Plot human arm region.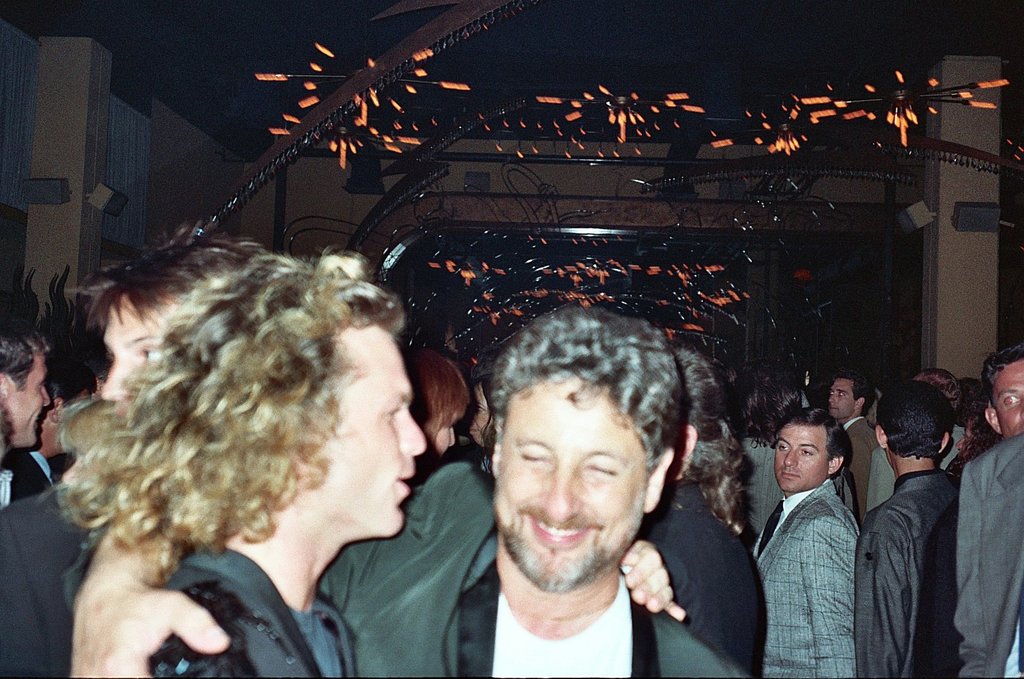
Plotted at [803,515,858,678].
